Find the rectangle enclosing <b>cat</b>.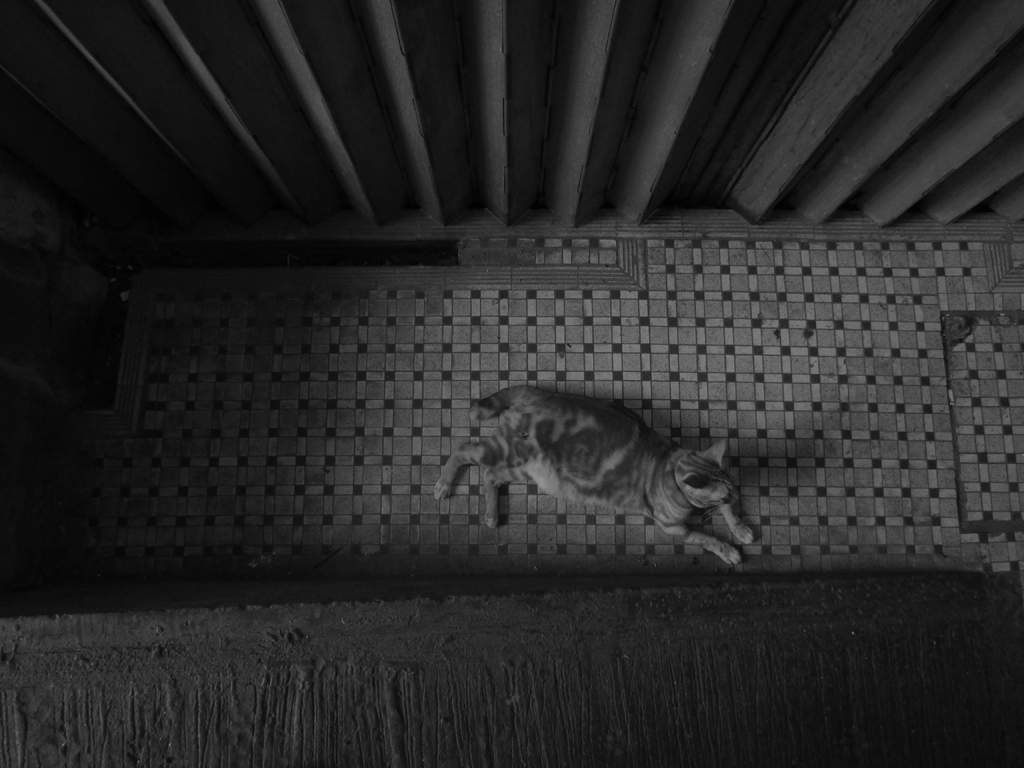
crop(435, 383, 758, 569).
